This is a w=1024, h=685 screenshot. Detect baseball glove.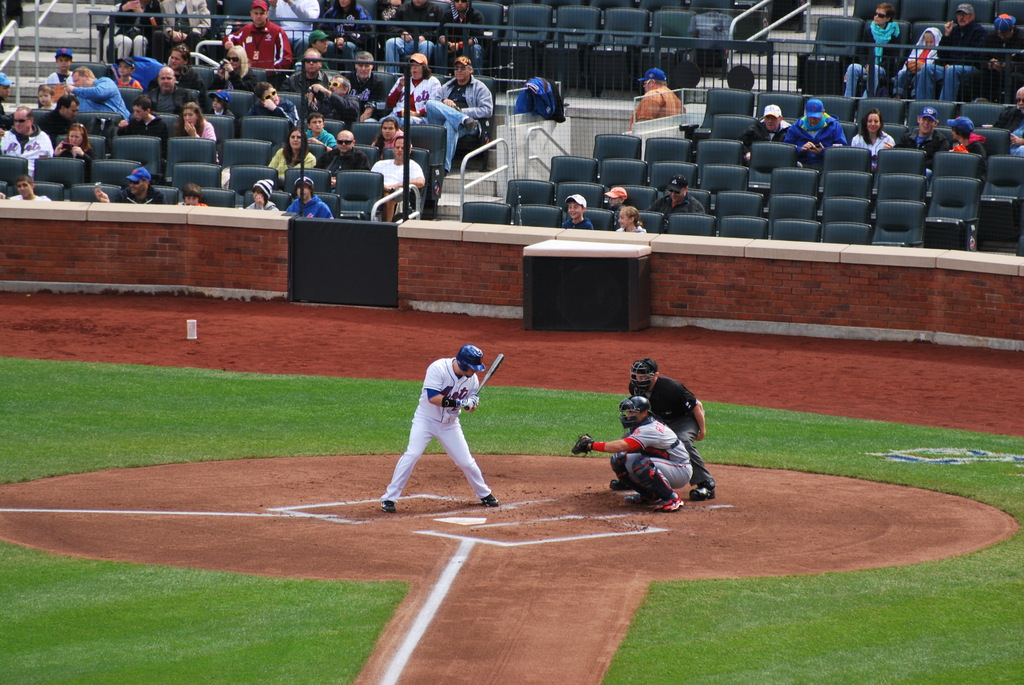
[left=454, top=399, right=478, bottom=409].
